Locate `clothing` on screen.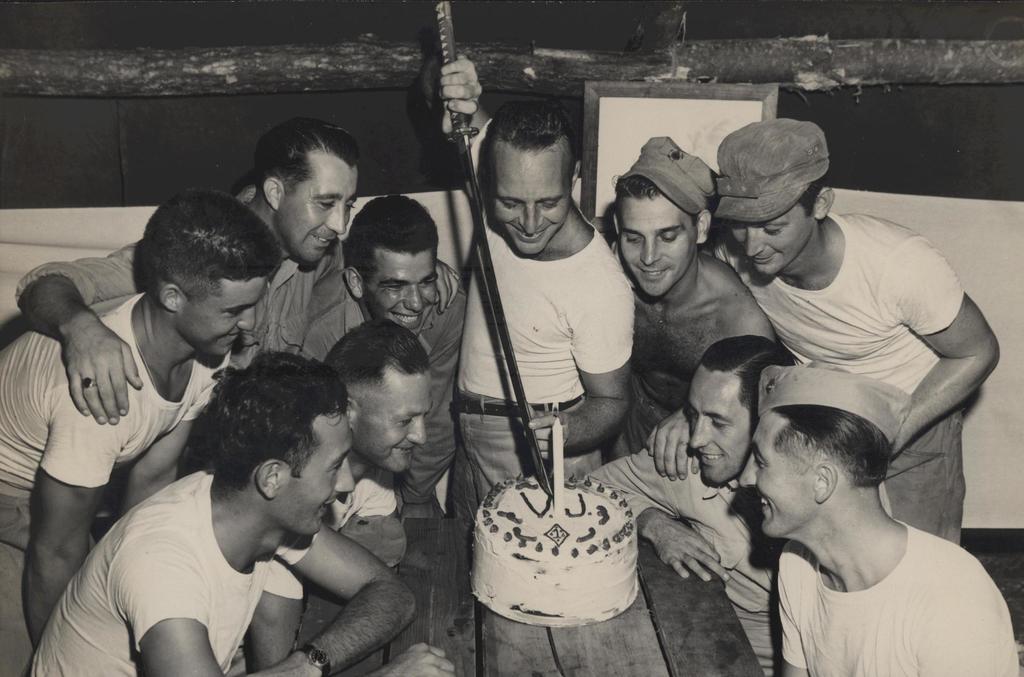
On screen at bbox=[0, 300, 212, 674].
